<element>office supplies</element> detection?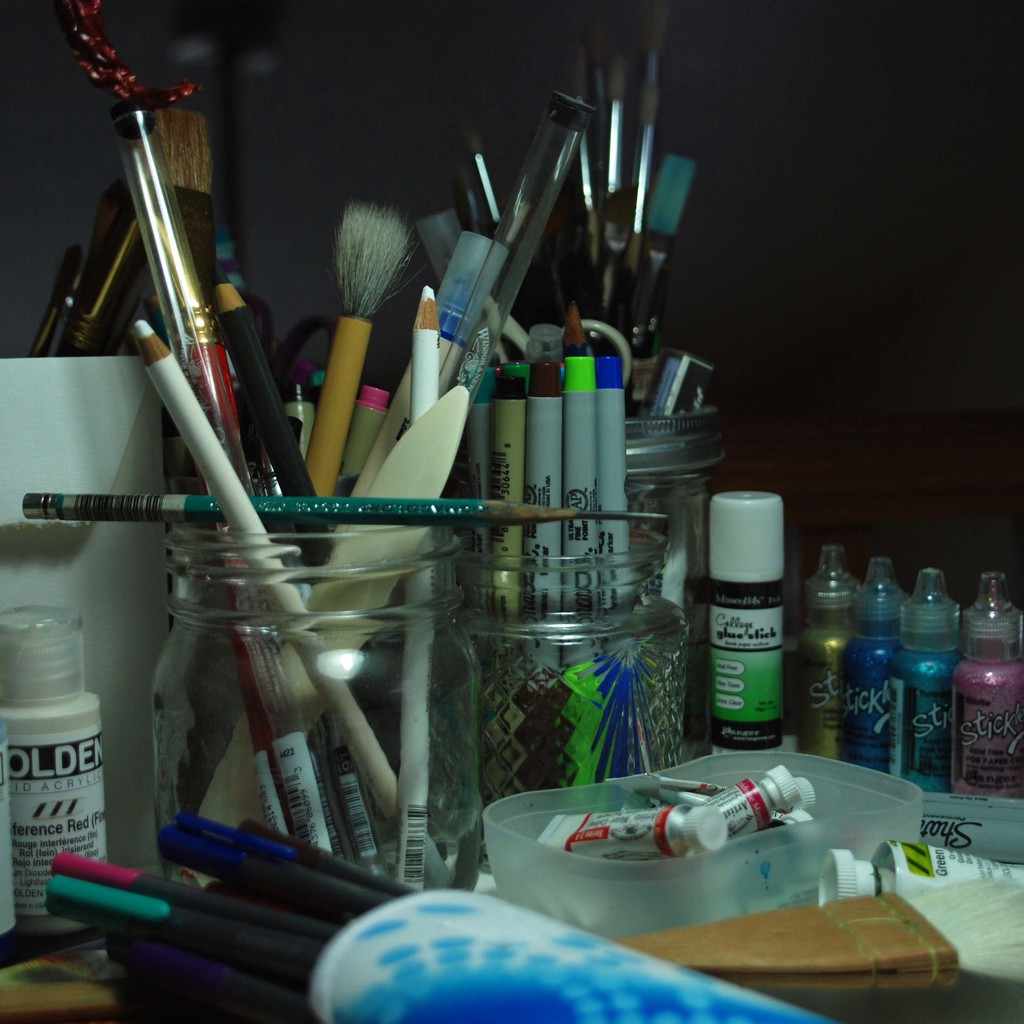
[left=133, top=317, right=399, bottom=808]
